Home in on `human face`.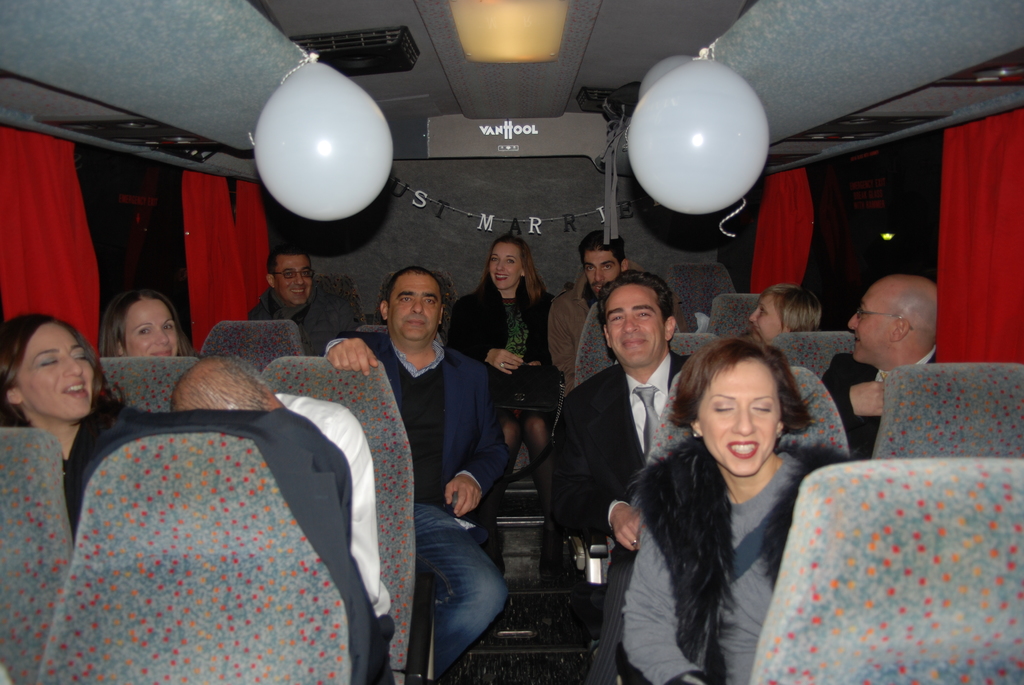
Homed in at [left=696, top=356, right=779, bottom=478].
